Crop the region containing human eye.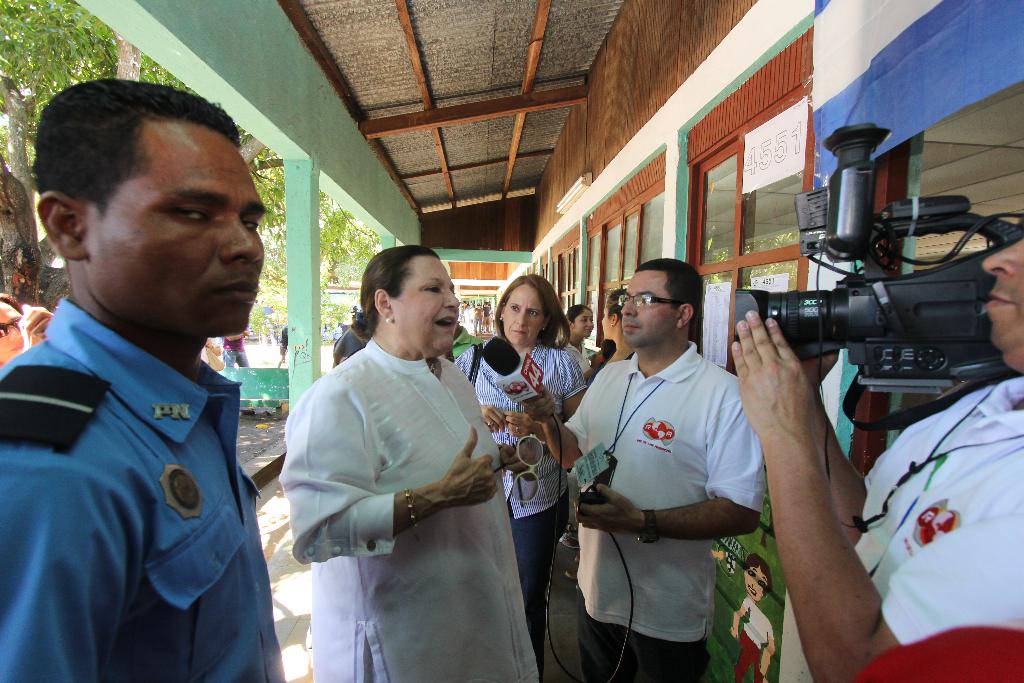
Crop region: (168,204,209,223).
